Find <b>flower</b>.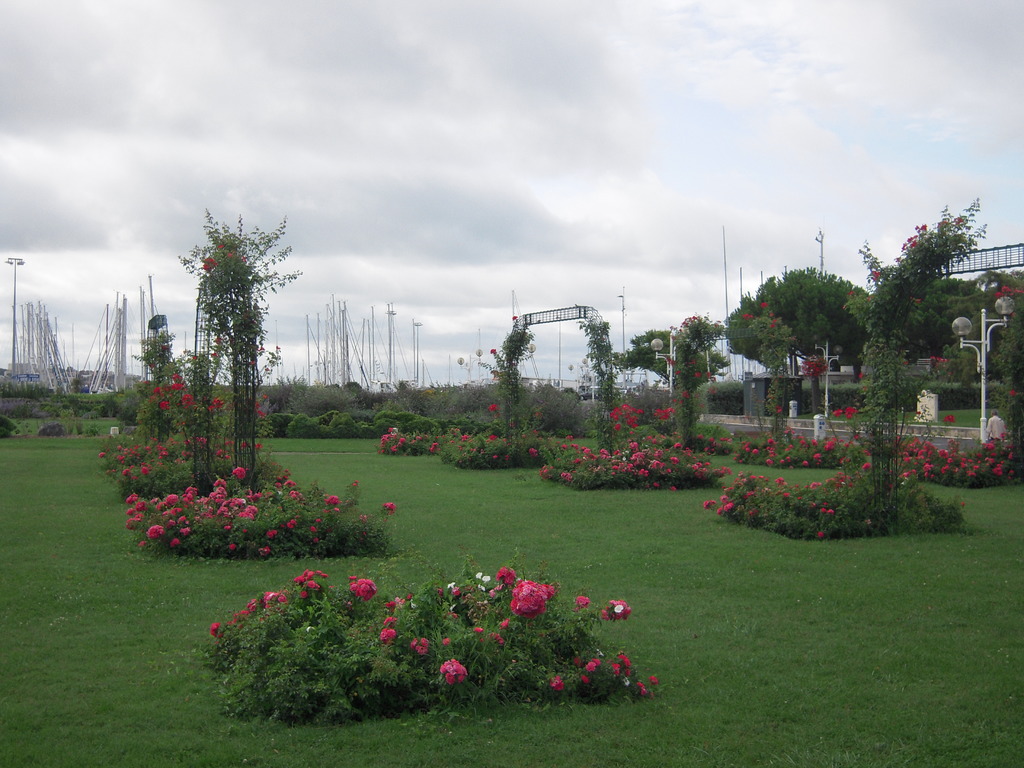
796/491/804/499.
